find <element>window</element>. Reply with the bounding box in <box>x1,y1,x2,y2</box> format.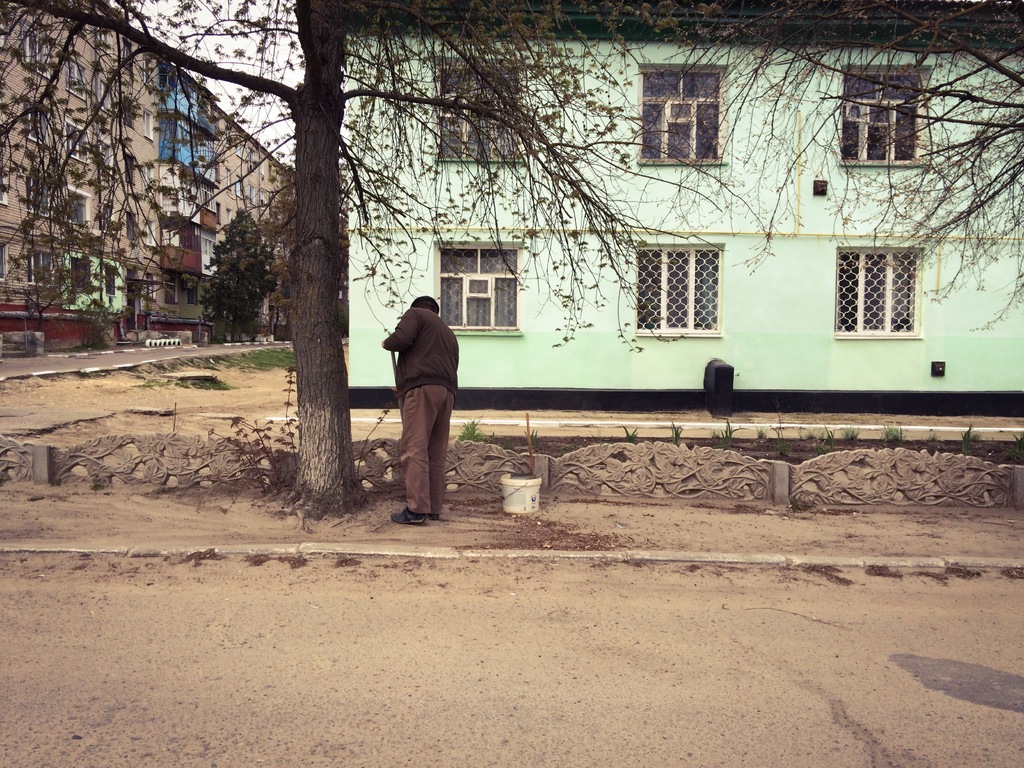
<box>65,56,87,97</box>.
